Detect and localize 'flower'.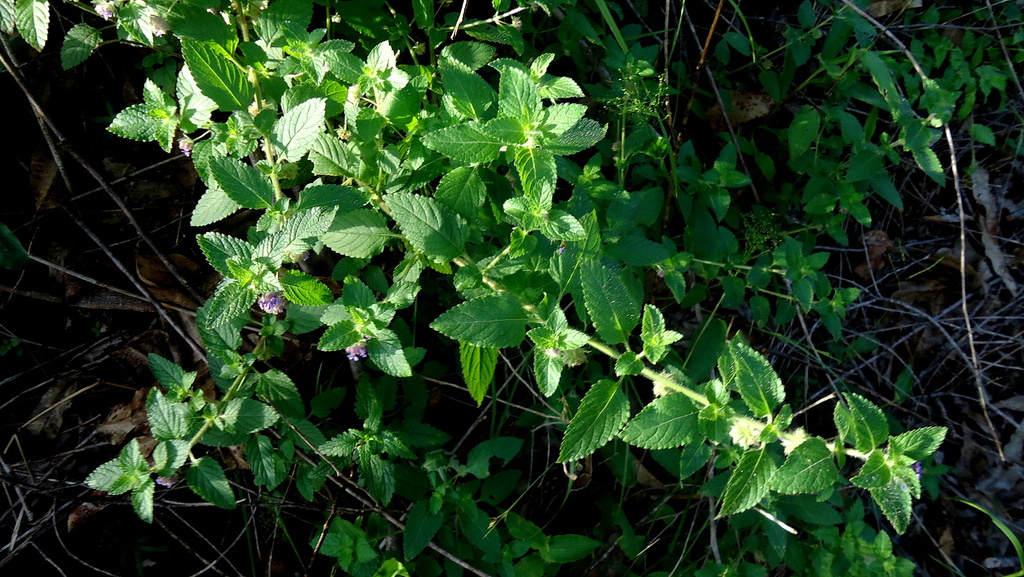
Localized at rect(156, 477, 178, 487).
